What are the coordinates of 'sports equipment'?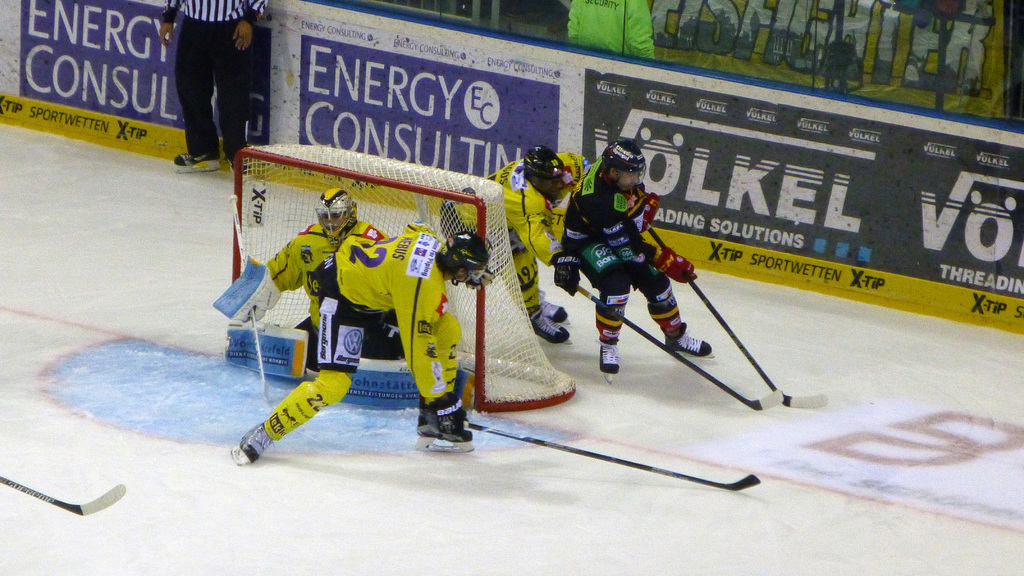
bbox(578, 283, 781, 408).
